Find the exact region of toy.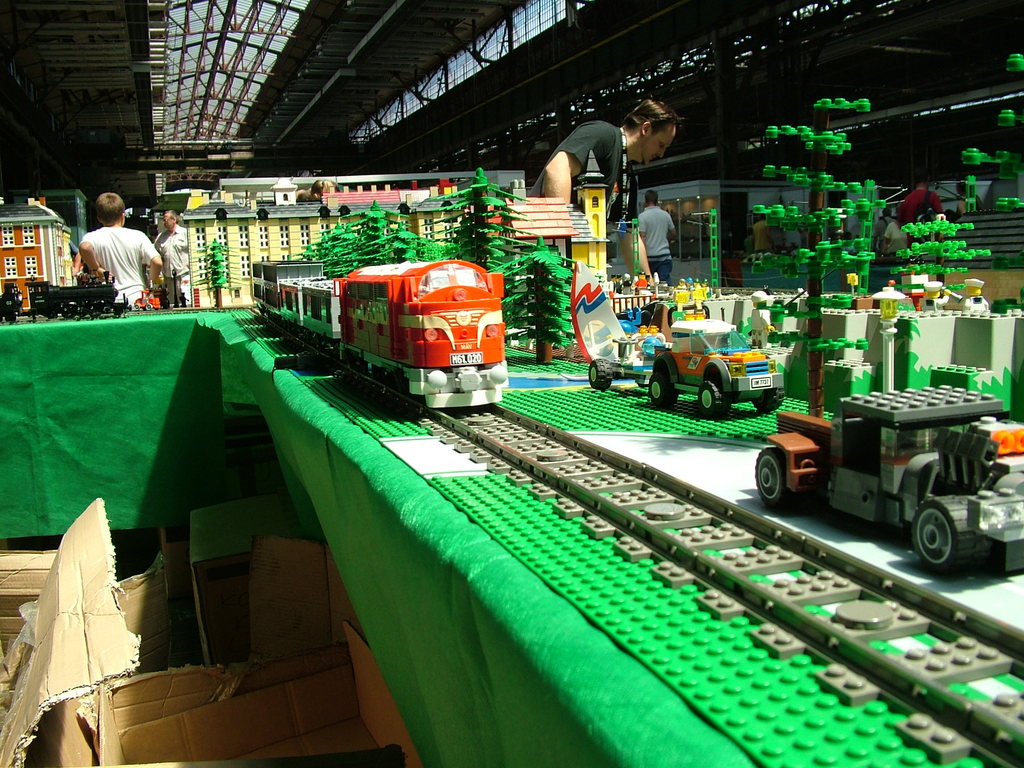
Exact region: detection(764, 367, 1006, 561).
